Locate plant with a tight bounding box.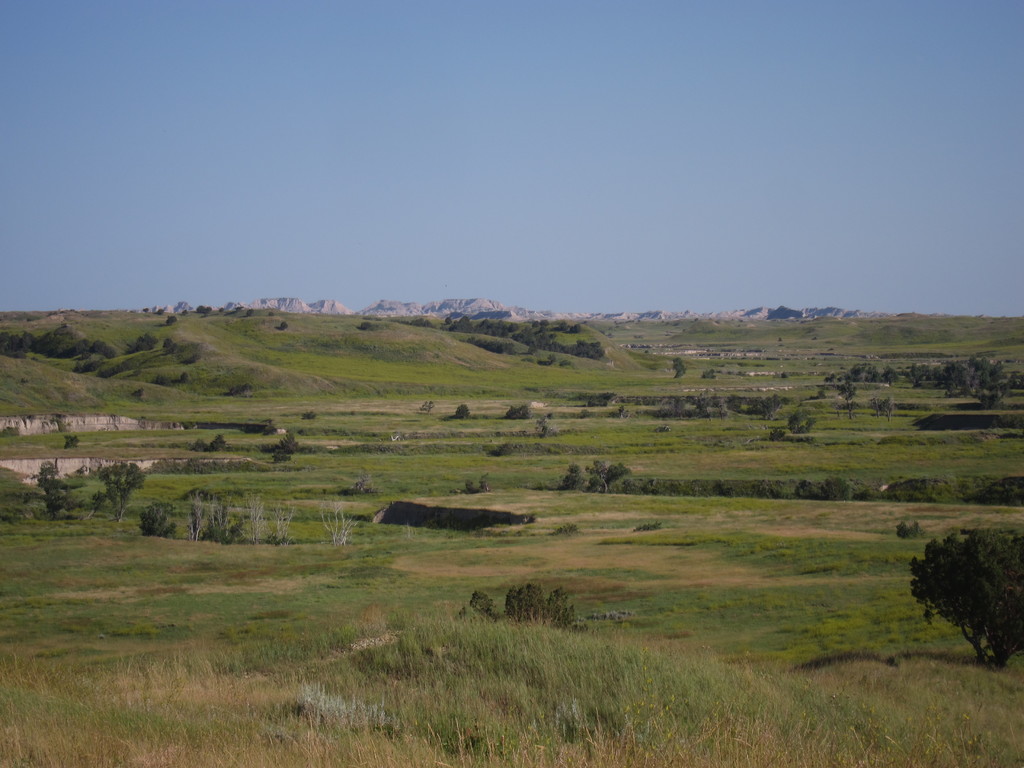
box(658, 394, 685, 417).
